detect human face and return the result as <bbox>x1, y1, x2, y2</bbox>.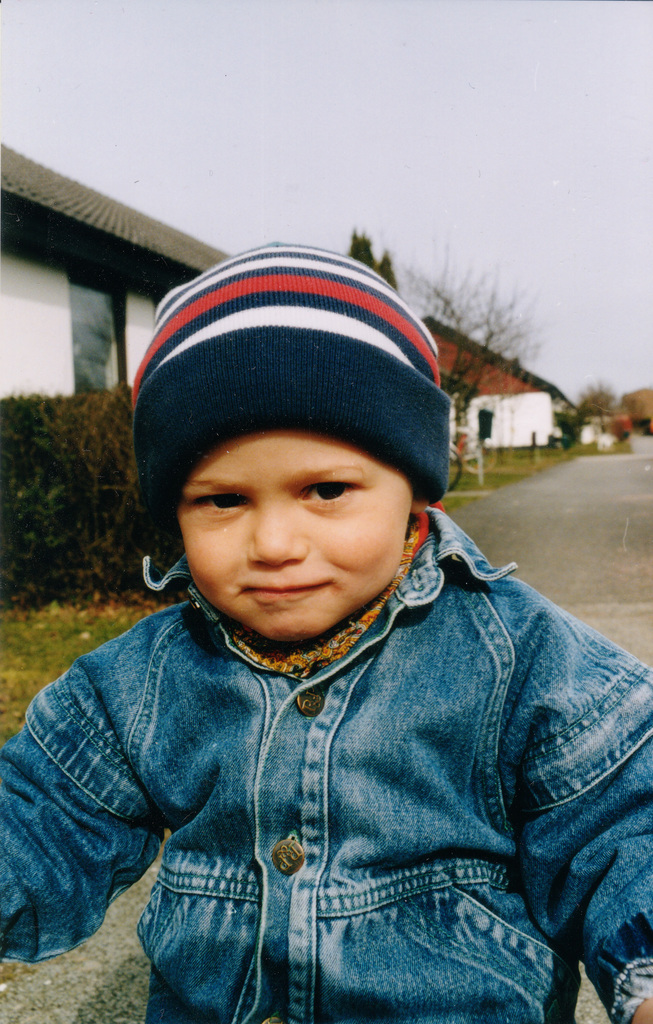
<bbox>180, 435, 416, 643</bbox>.
